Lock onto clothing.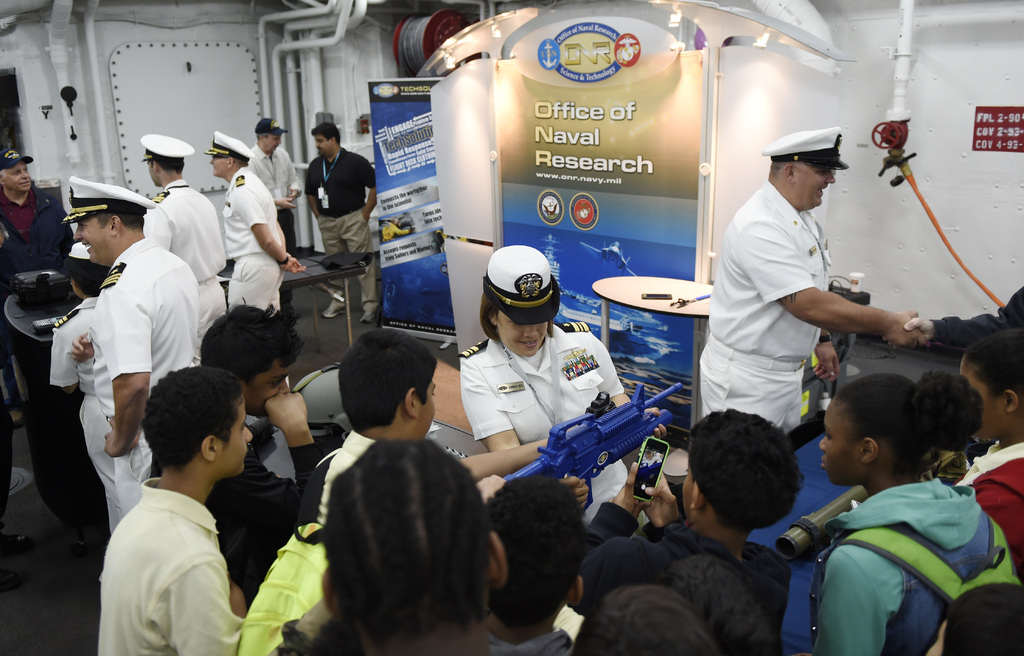
Locked: <region>205, 441, 320, 602</region>.
